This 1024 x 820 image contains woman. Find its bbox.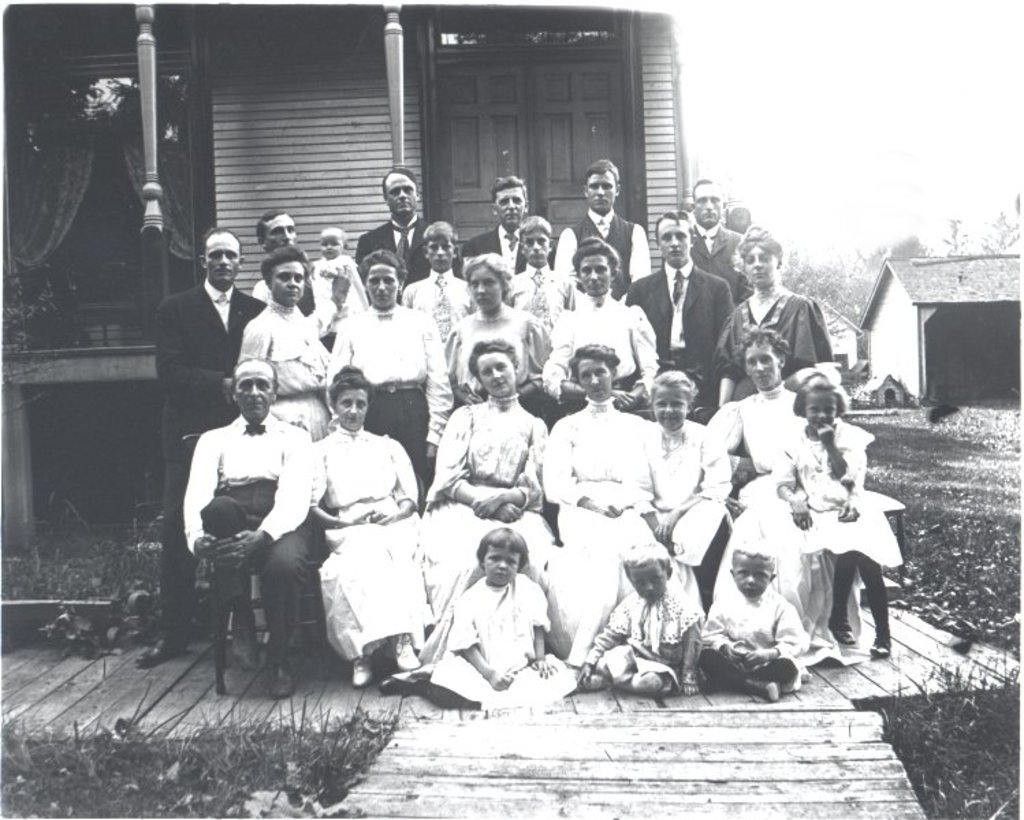
x1=707, y1=227, x2=835, y2=411.
